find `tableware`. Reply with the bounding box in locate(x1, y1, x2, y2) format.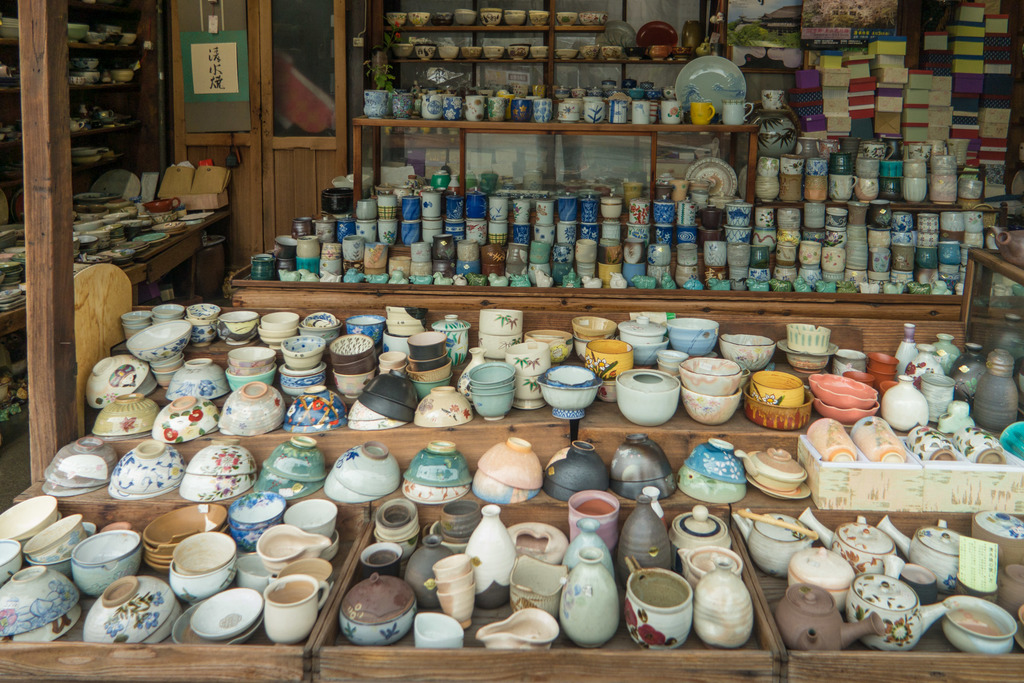
locate(855, 179, 877, 200).
